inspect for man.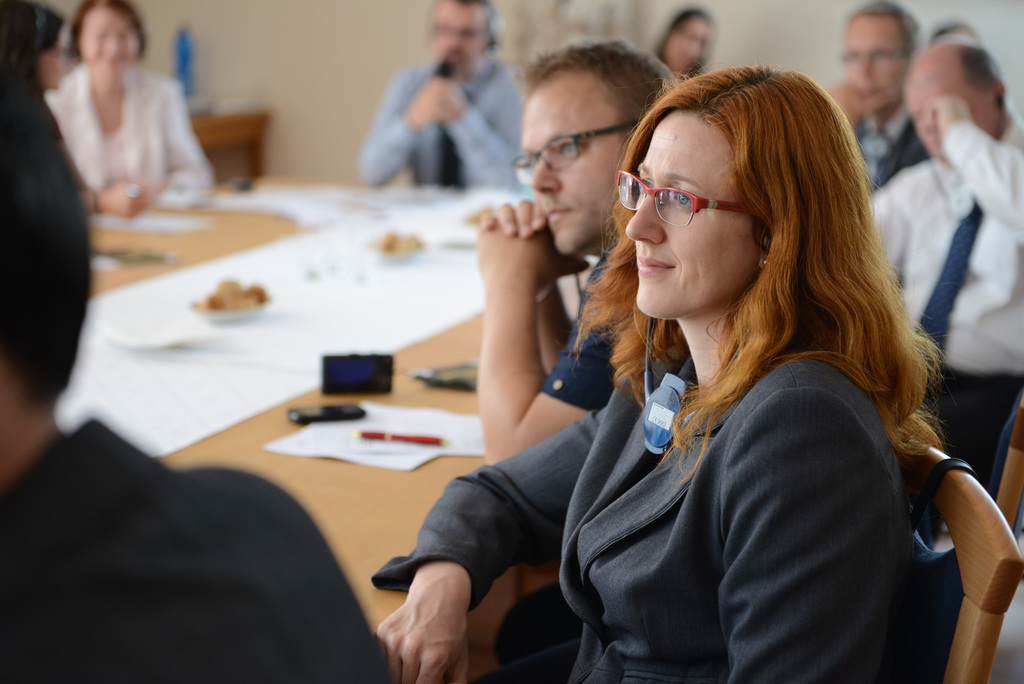
Inspection: {"x1": 824, "y1": 0, "x2": 933, "y2": 184}.
